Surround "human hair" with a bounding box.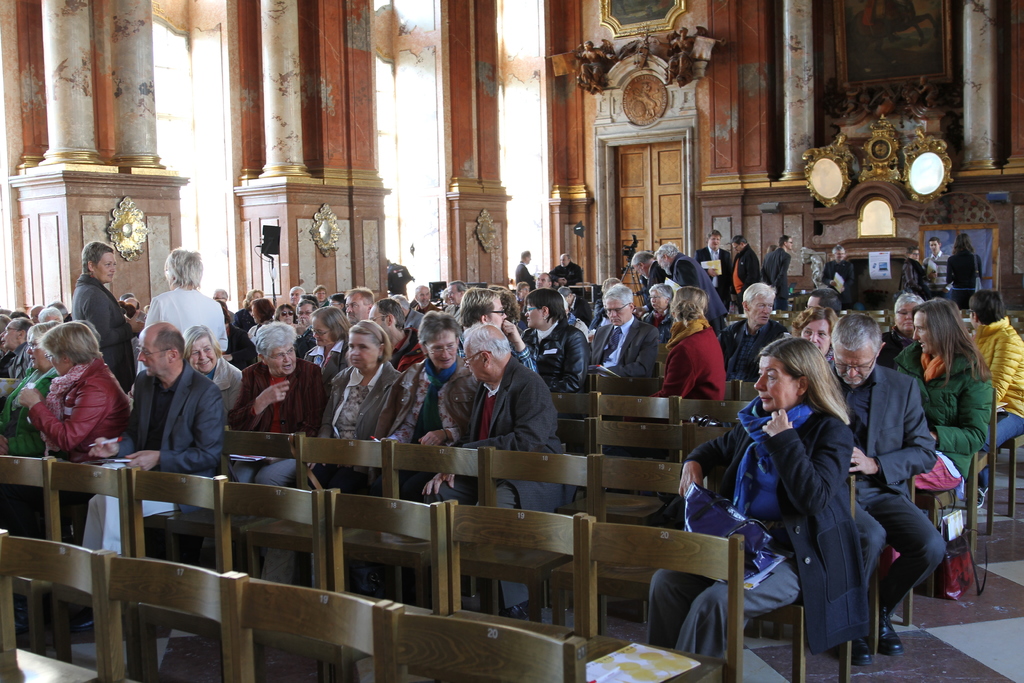
356,320,391,363.
